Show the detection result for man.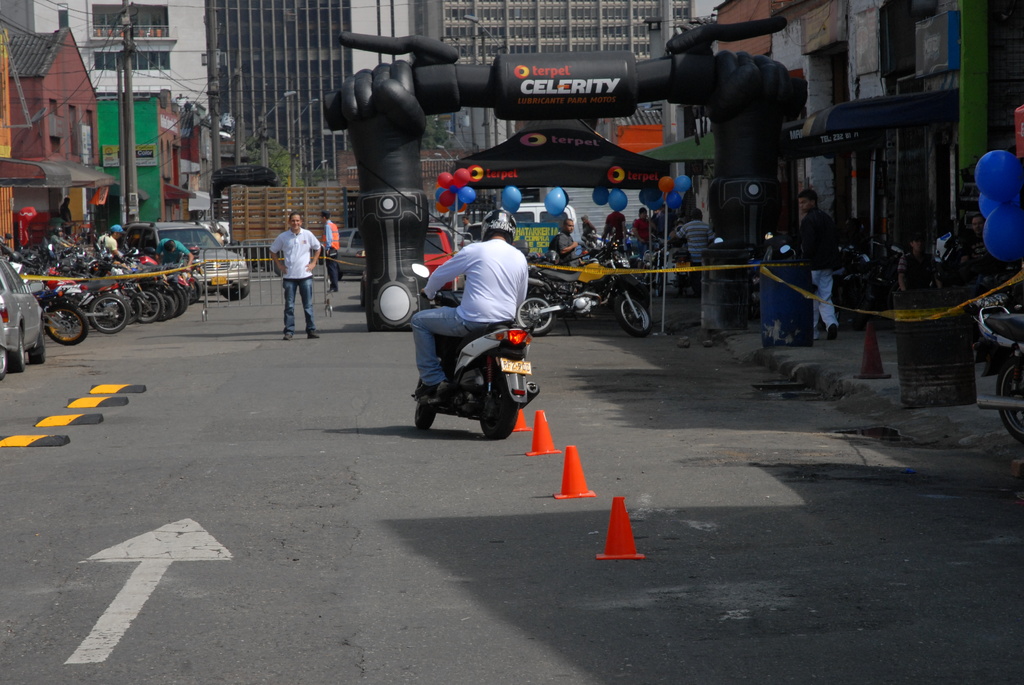
{"x1": 801, "y1": 189, "x2": 840, "y2": 342}.
